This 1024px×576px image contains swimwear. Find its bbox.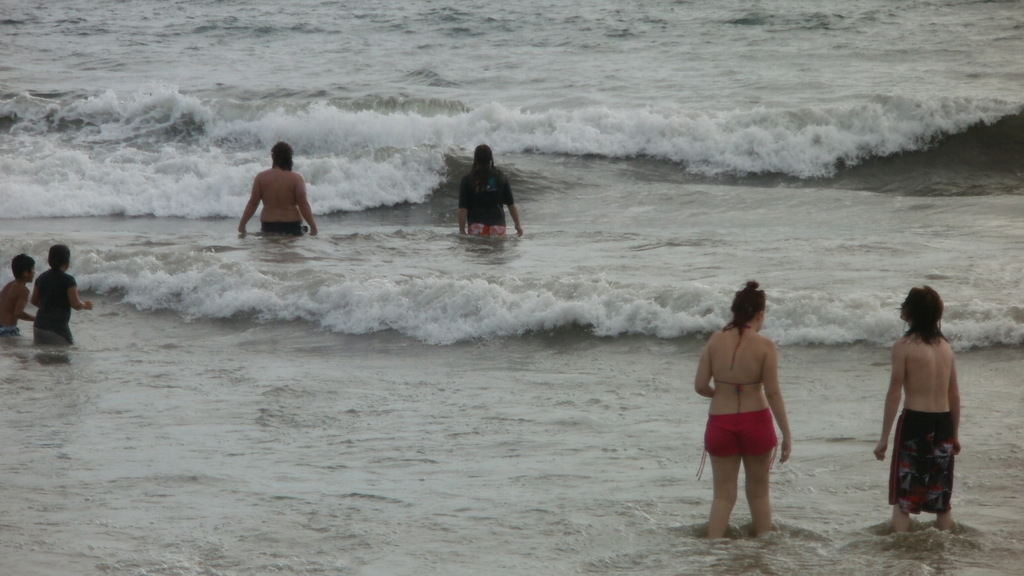
[left=891, top=407, right=957, bottom=516].
